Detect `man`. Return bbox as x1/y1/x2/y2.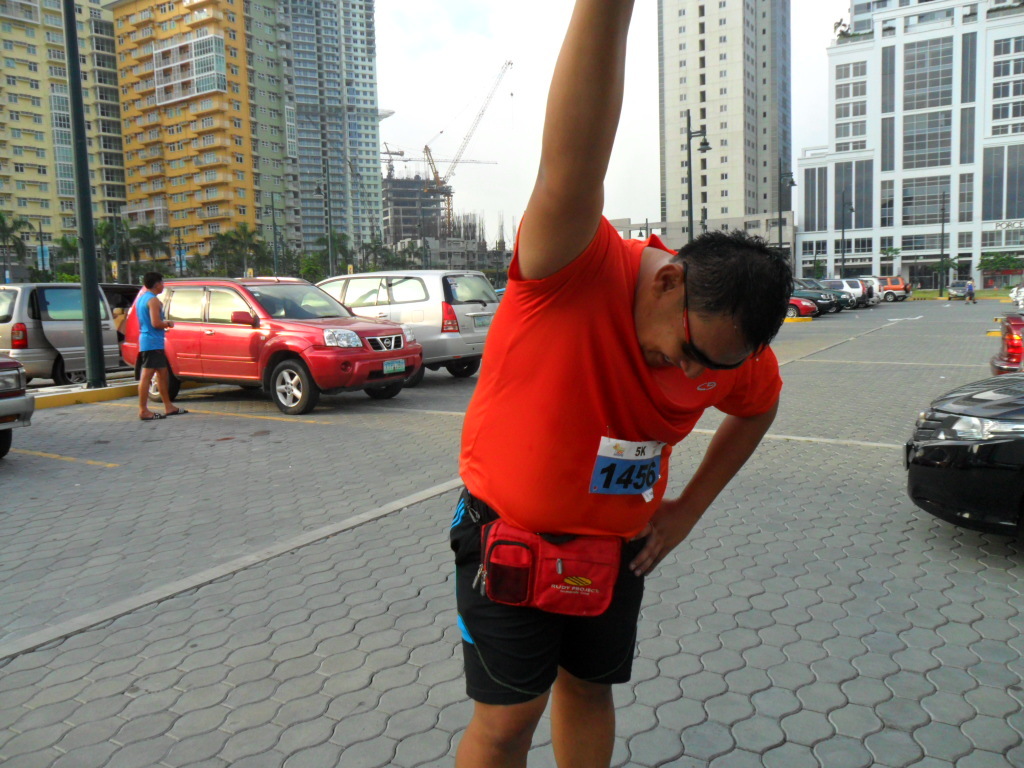
133/273/192/423.
